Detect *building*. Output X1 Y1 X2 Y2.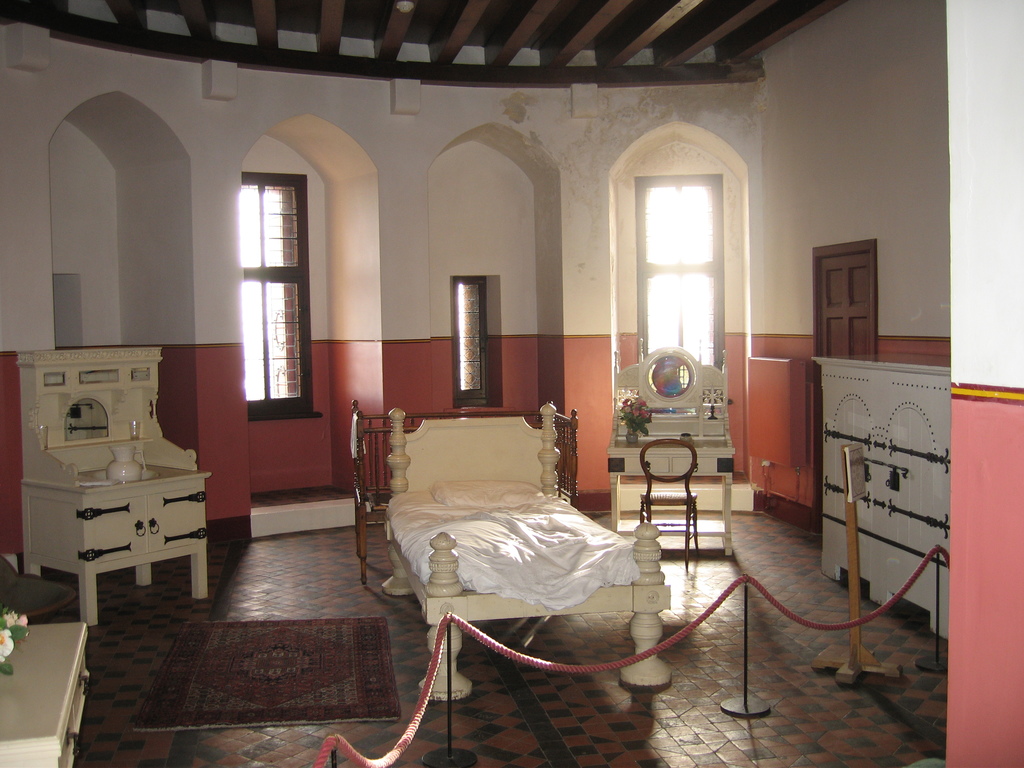
0 0 1023 767.
